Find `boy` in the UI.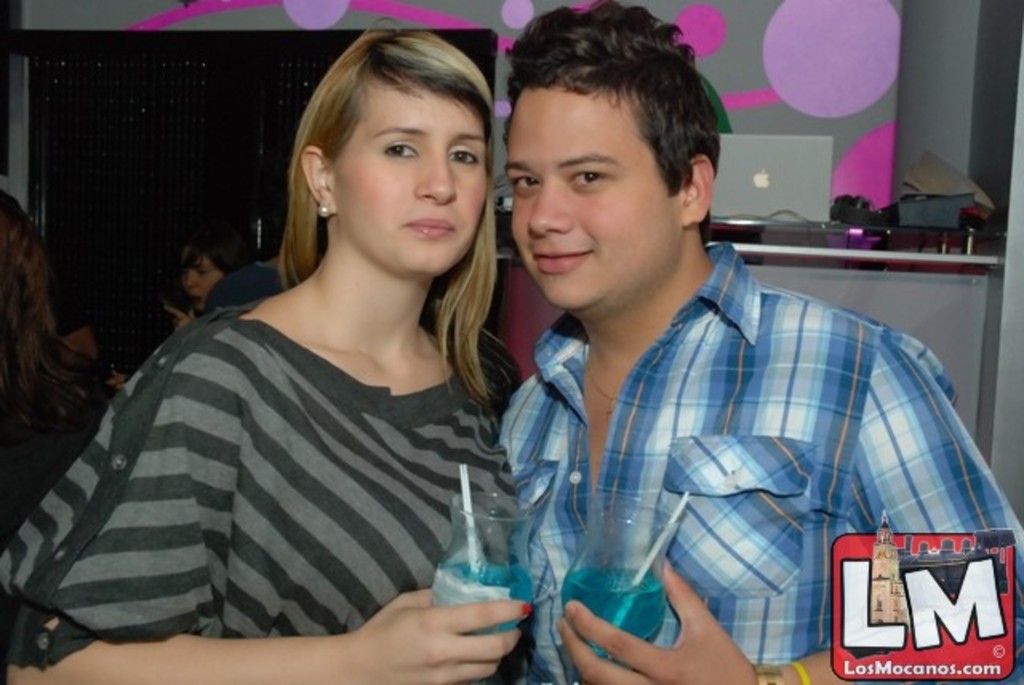
UI element at box(501, 2, 1022, 683).
